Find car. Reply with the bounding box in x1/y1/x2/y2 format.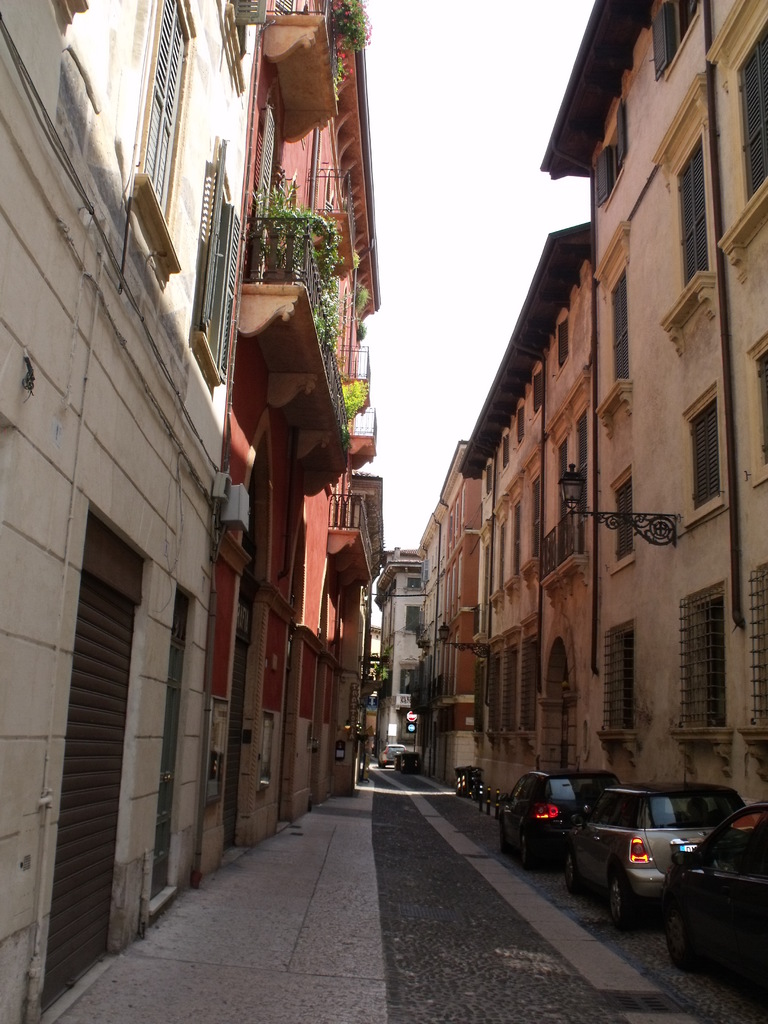
658/798/767/971.
